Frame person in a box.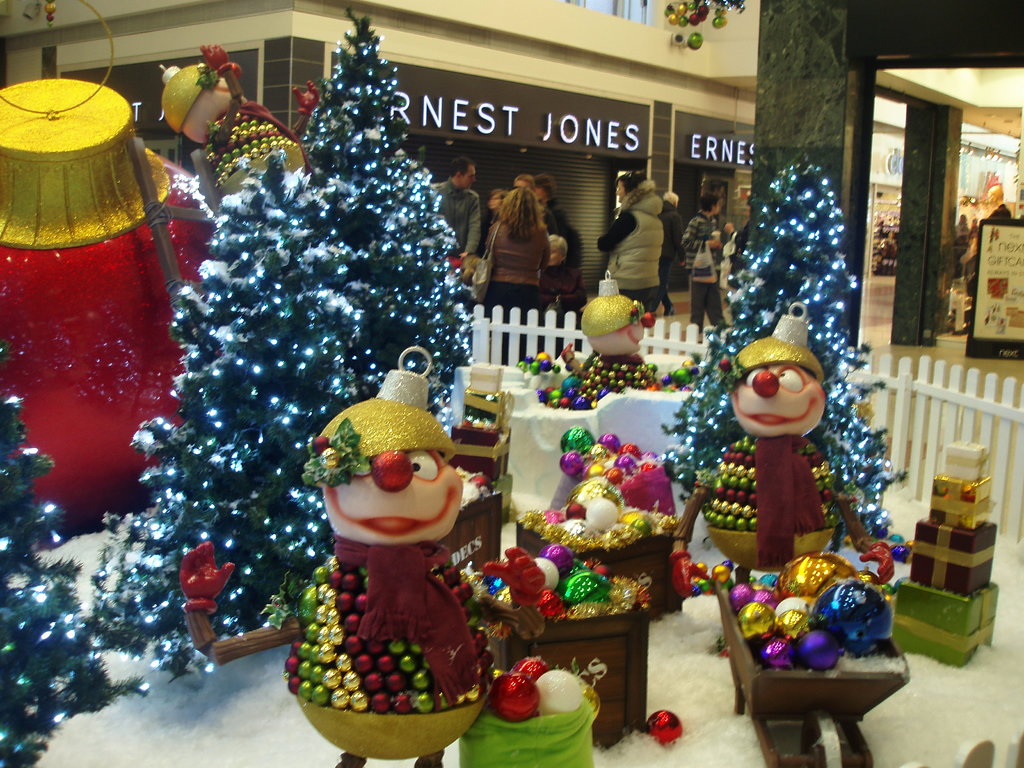
bbox=(658, 184, 683, 300).
